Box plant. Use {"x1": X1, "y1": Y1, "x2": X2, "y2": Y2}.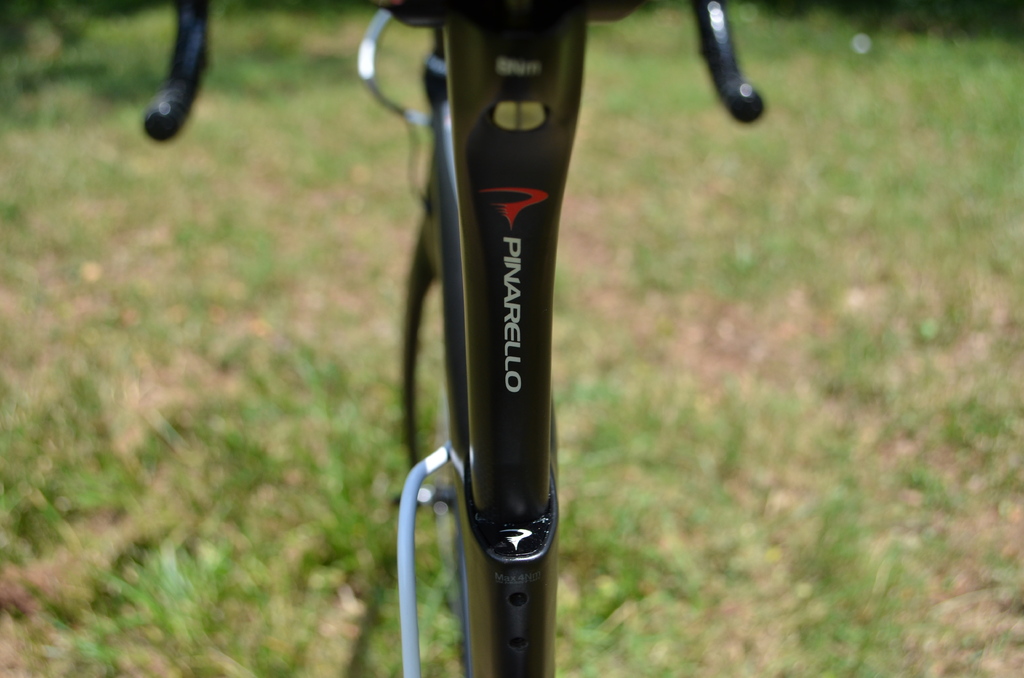
{"x1": 556, "y1": 0, "x2": 1023, "y2": 677}.
